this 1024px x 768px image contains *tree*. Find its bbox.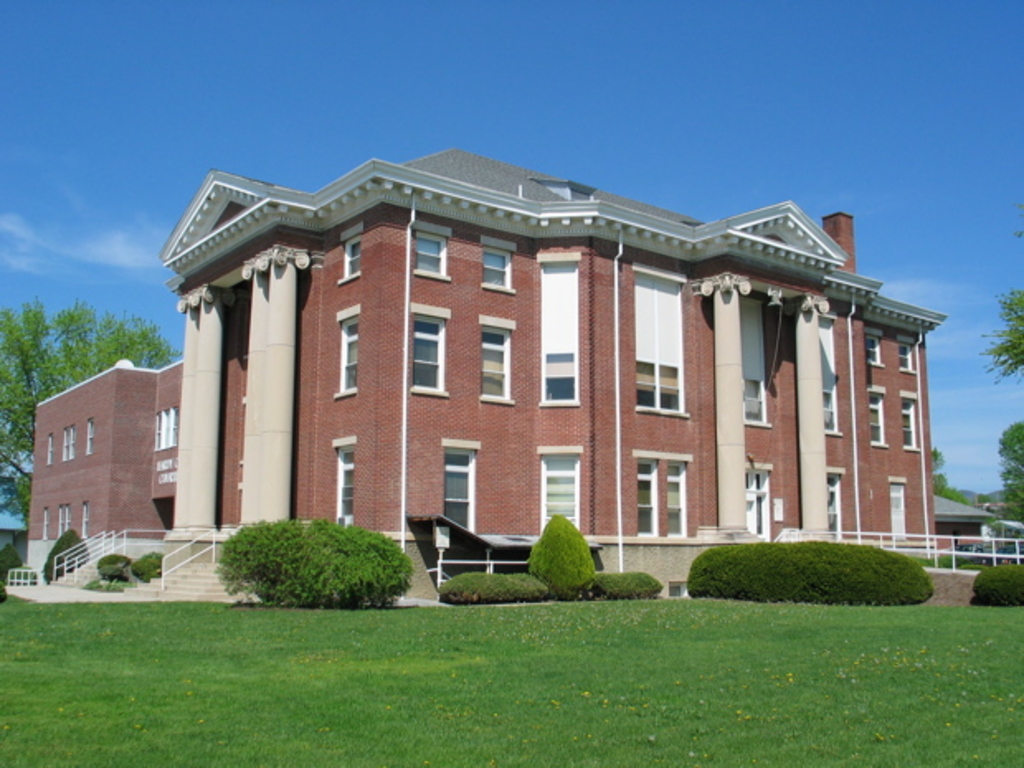
976/284/1022/382.
